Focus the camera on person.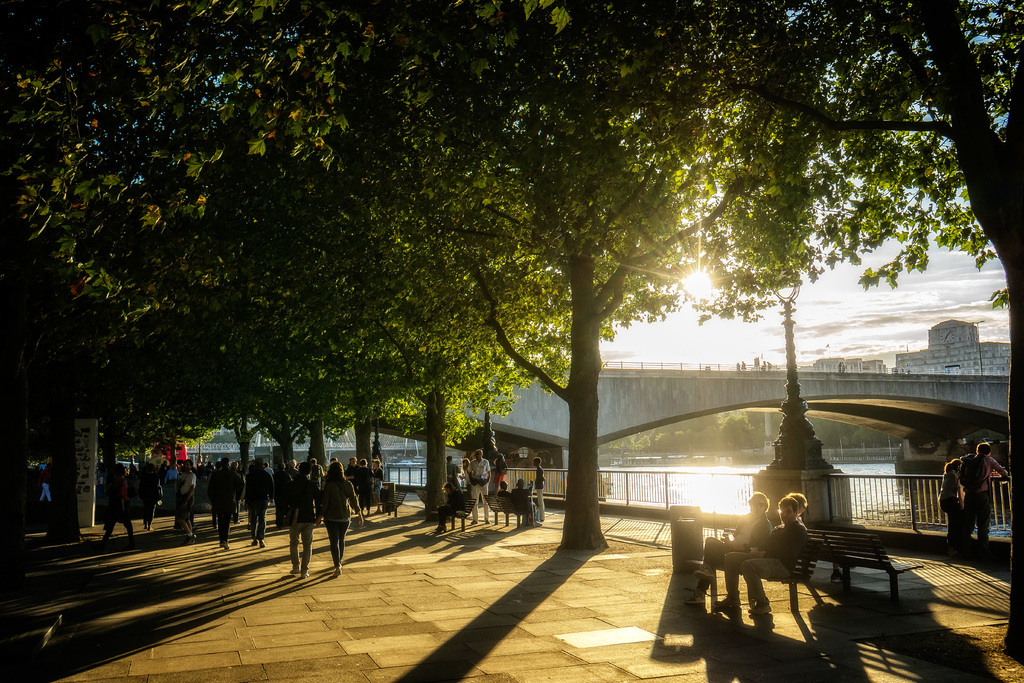
Focus region: [723, 494, 812, 623].
